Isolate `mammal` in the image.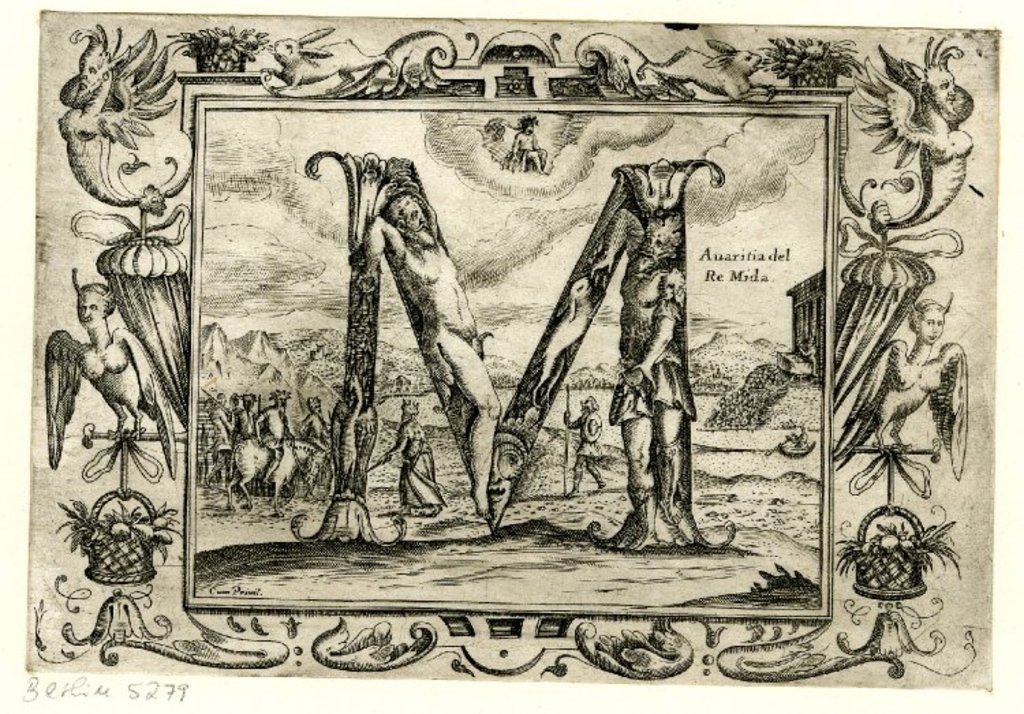
Isolated region: Rect(632, 31, 773, 98).
